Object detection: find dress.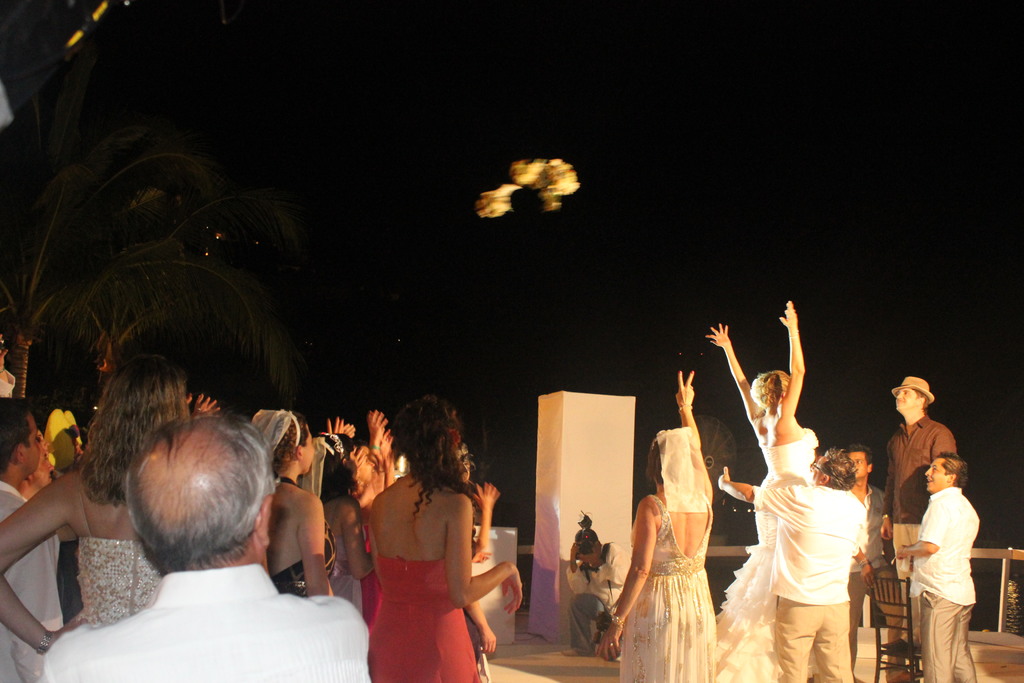
x1=77 y1=538 x2=161 y2=623.
